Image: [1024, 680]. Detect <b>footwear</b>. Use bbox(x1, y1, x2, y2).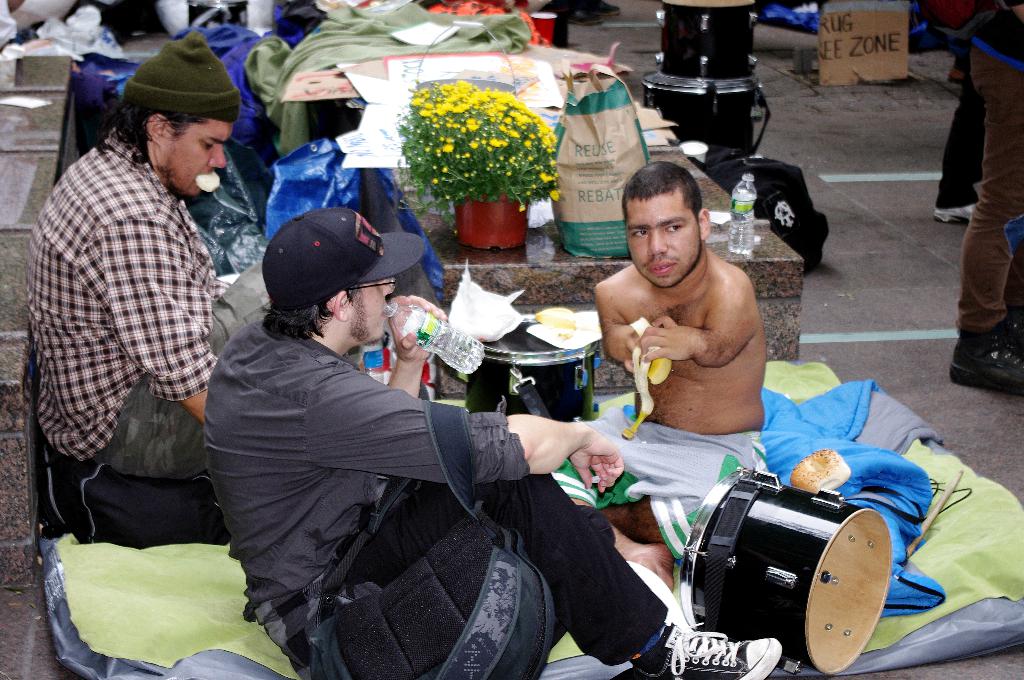
bbox(948, 320, 1021, 393).
